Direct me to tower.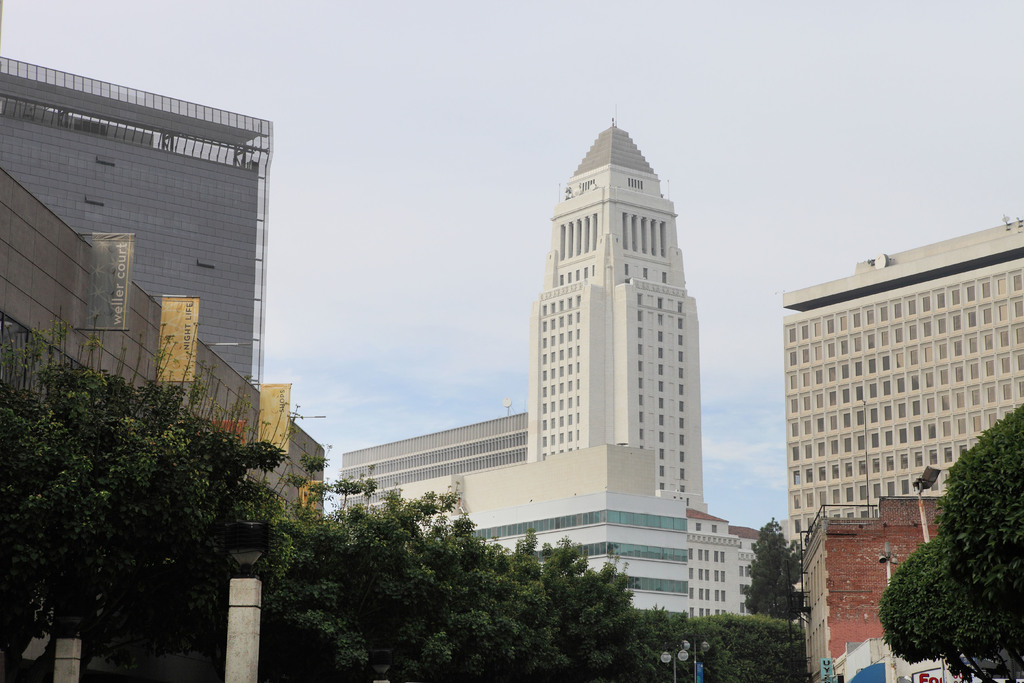
Direction: select_region(353, 86, 733, 591).
